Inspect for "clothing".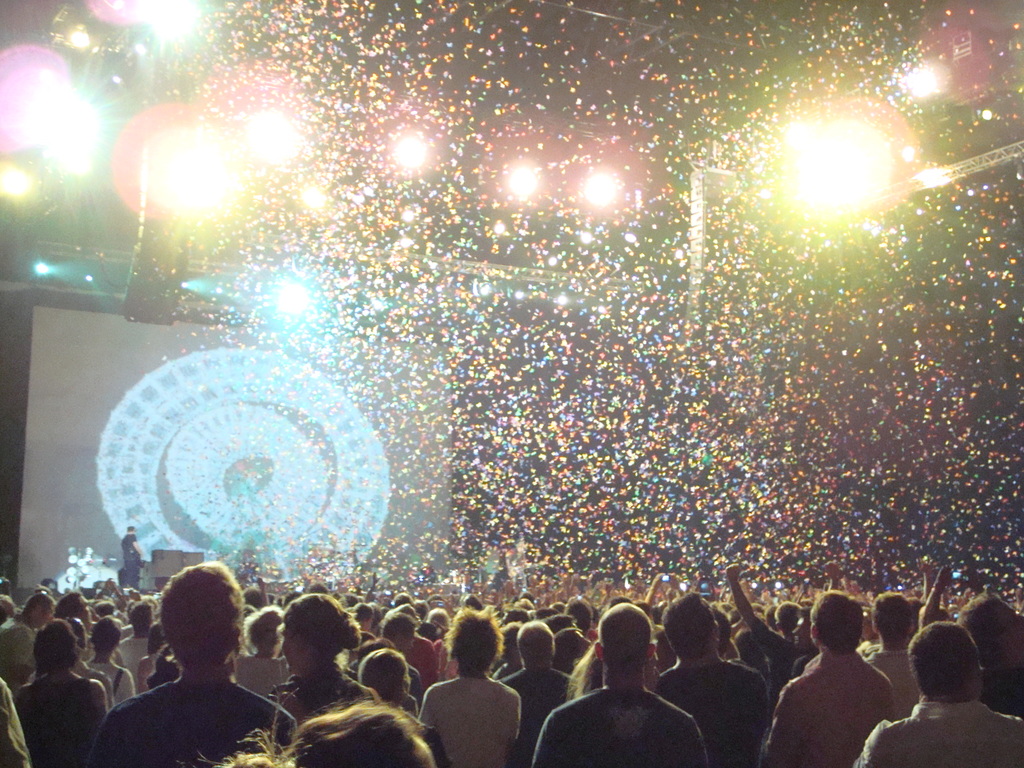
Inspection: x1=396 y1=674 x2=514 y2=761.
